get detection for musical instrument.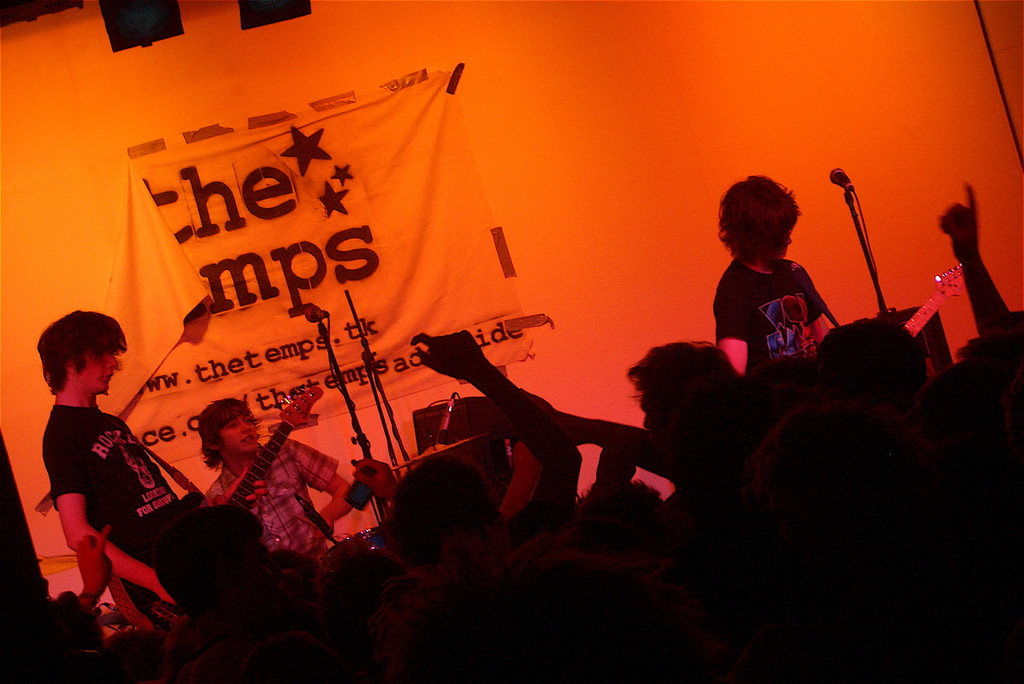
Detection: (381,402,518,510).
